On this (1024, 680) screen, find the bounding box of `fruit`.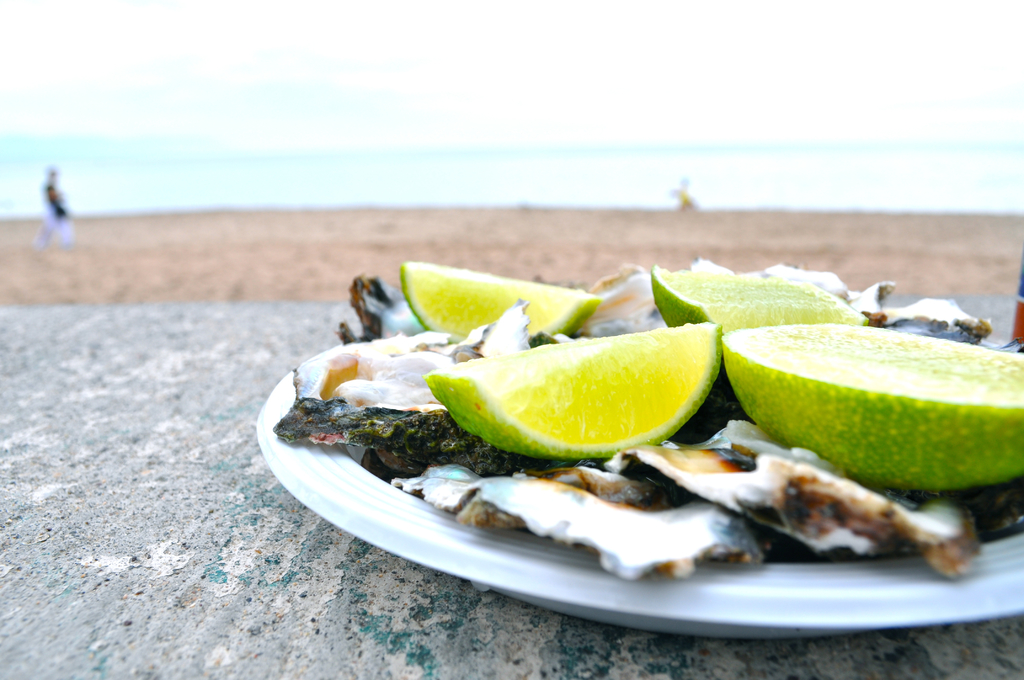
Bounding box: [x1=422, y1=321, x2=721, y2=463].
